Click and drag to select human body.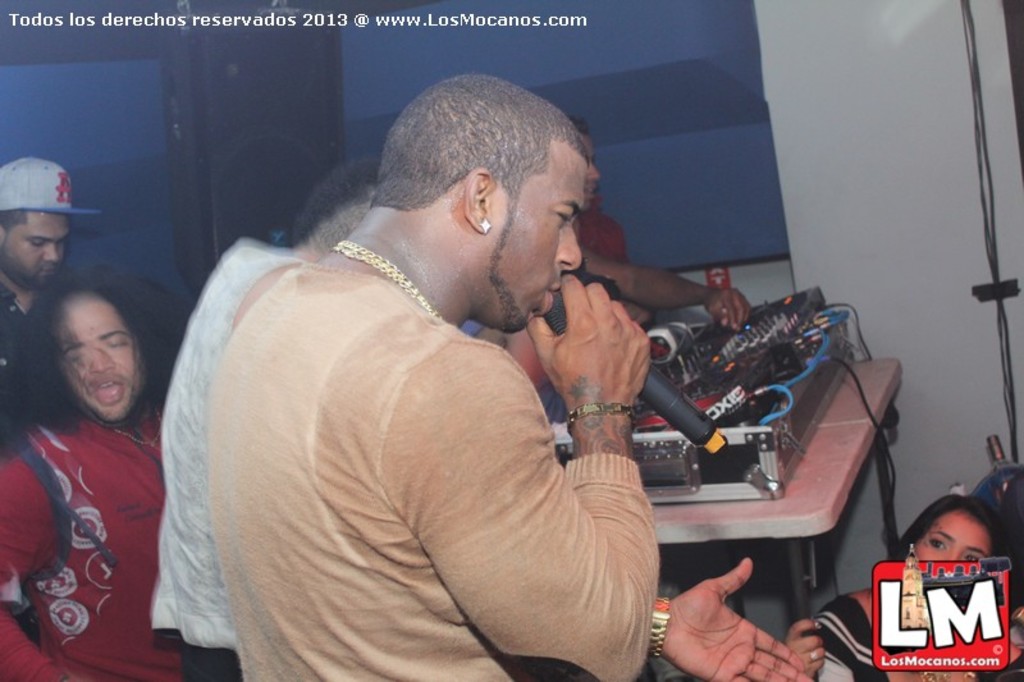
Selection: [205, 118, 797, 681].
